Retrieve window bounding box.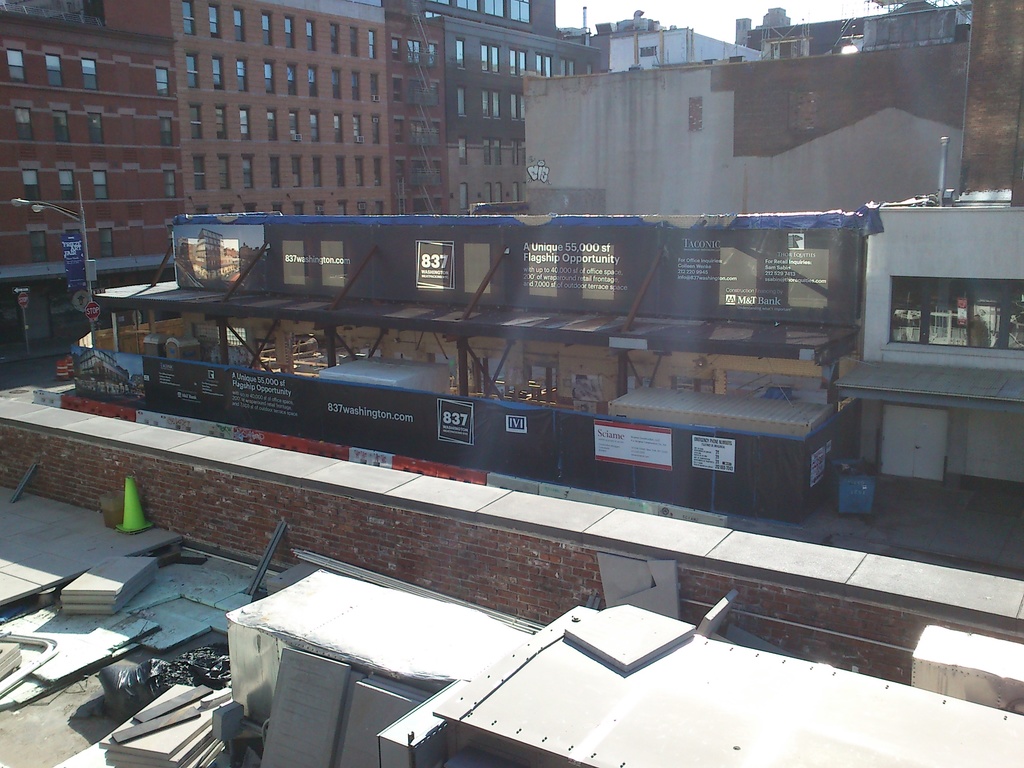
Bounding box: {"left": 401, "top": 195, "right": 411, "bottom": 213}.
